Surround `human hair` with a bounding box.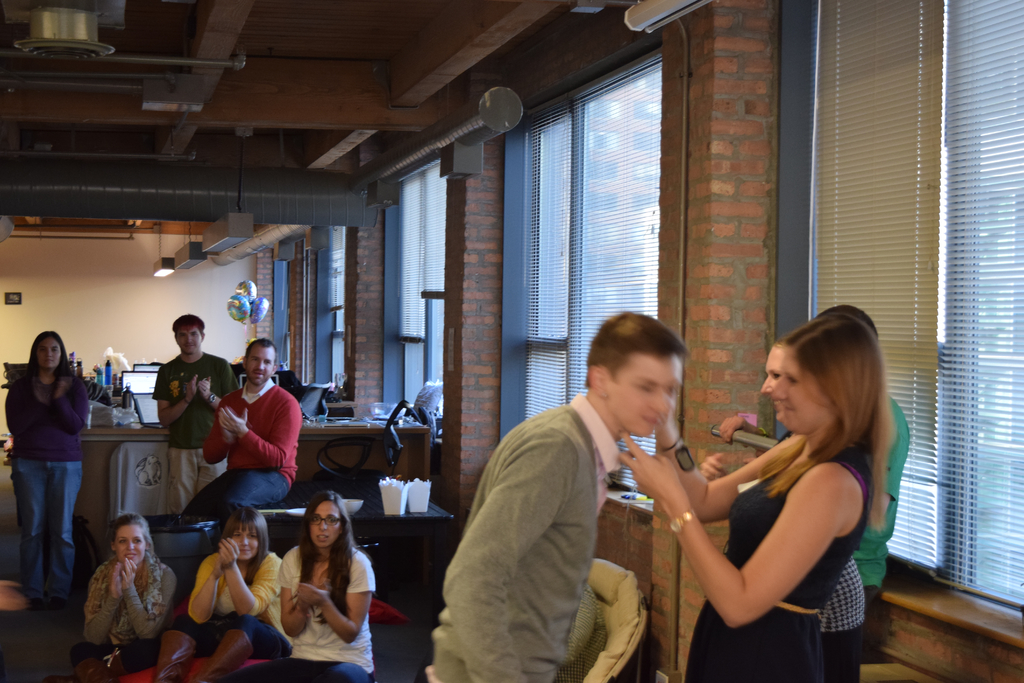
[x1=579, y1=309, x2=696, y2=384].
